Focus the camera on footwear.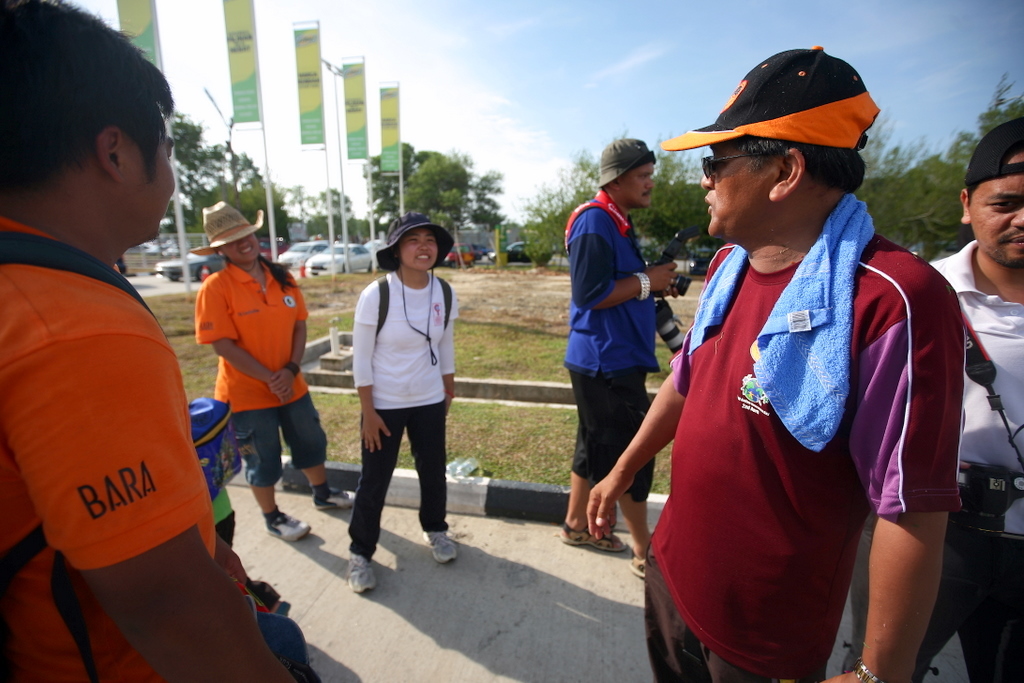
Focus region: [left=555, top=520, right=624, bottom=549].
